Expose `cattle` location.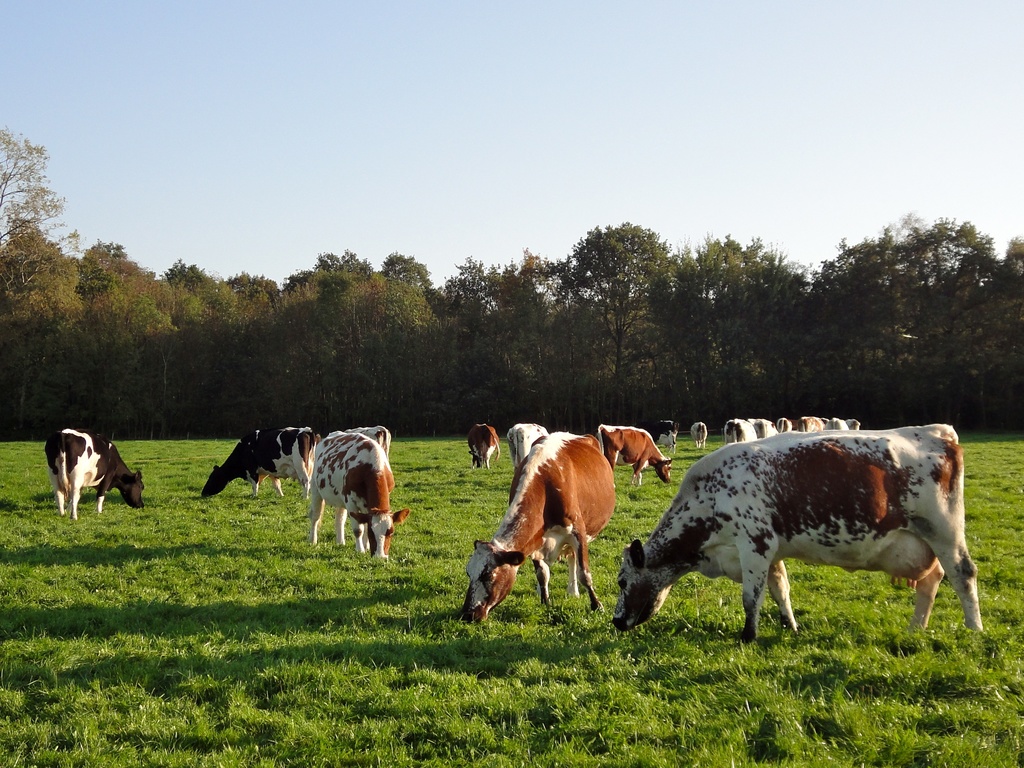
Exposed at left=201, top=424, right=321, bottom=502.
